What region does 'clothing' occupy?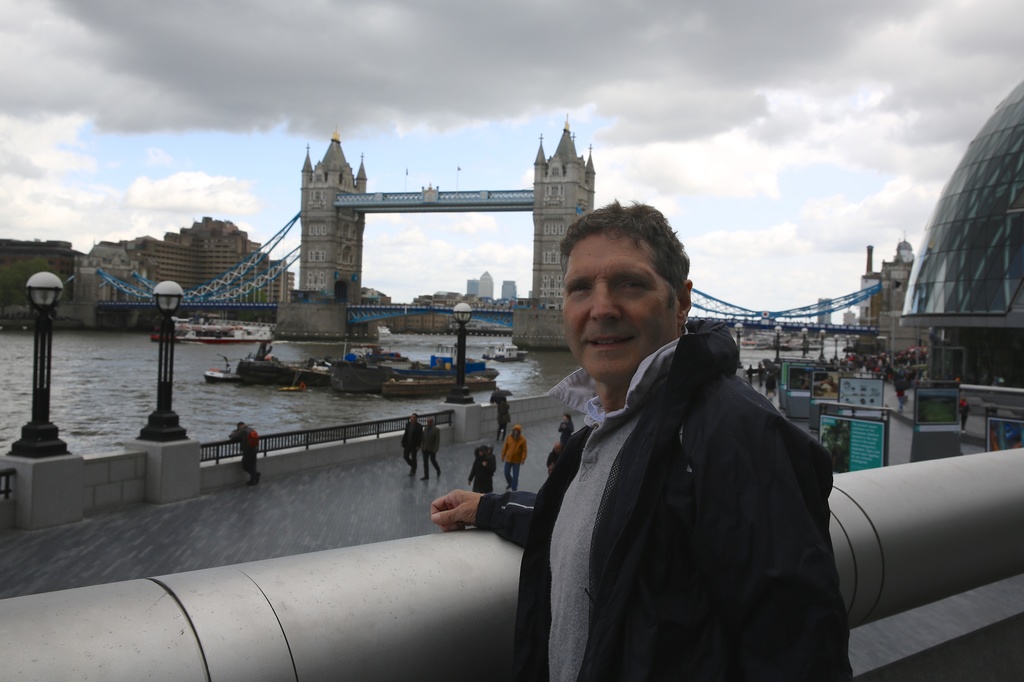
detection(486, 385, 515, 434).
